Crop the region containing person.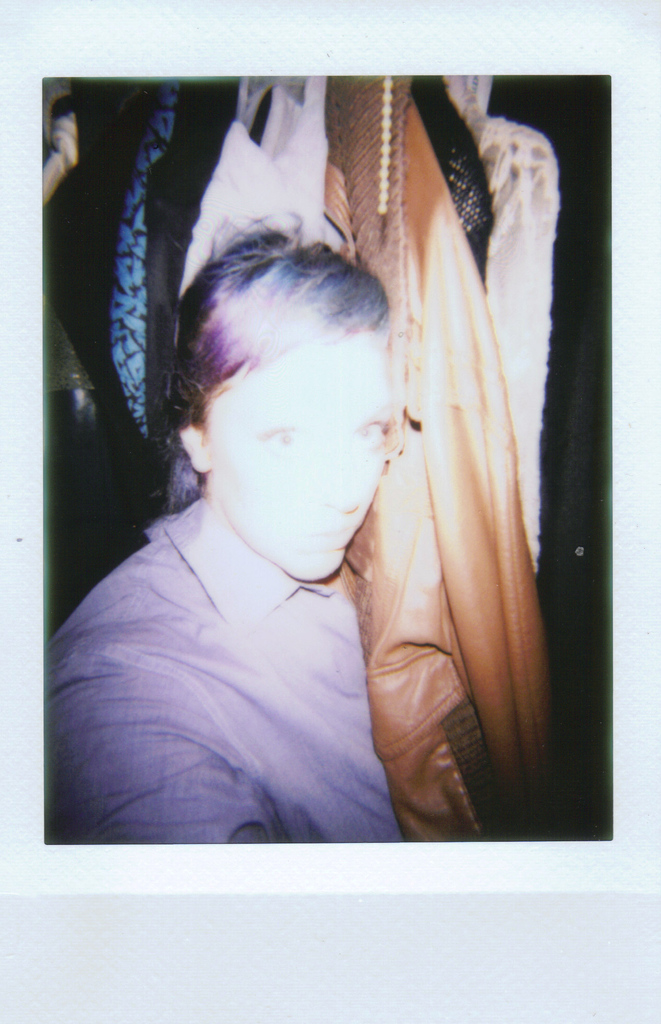
Crop region: 51 214 416 851.
